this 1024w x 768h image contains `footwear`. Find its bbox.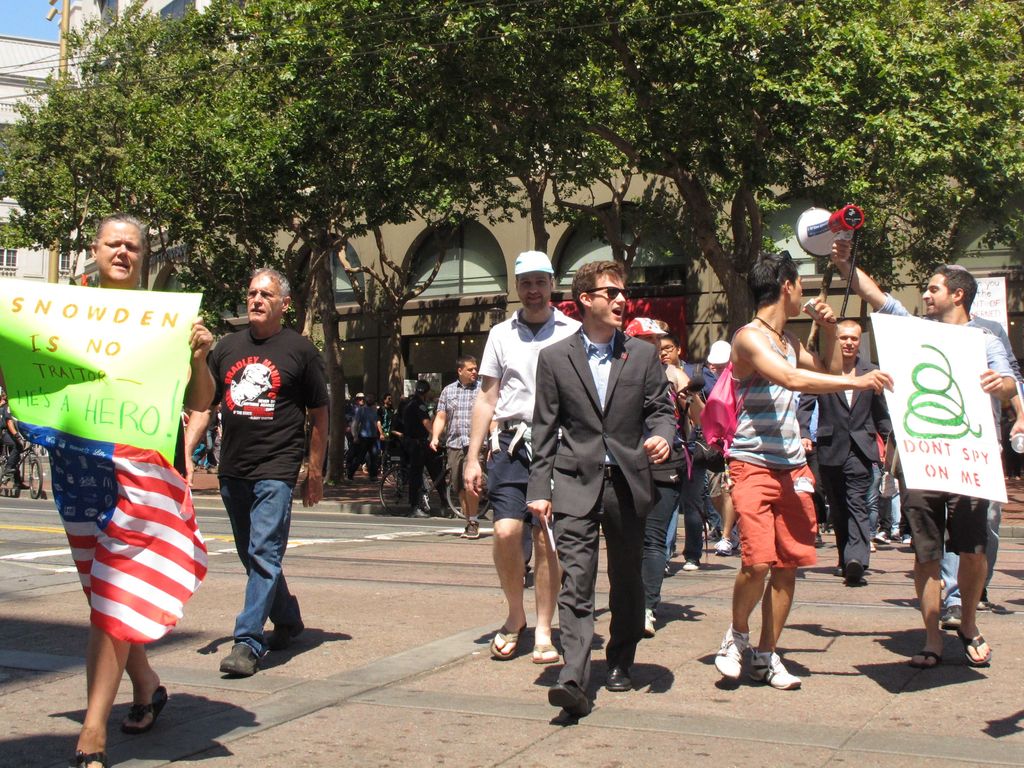
713, 535, 733, 553.
